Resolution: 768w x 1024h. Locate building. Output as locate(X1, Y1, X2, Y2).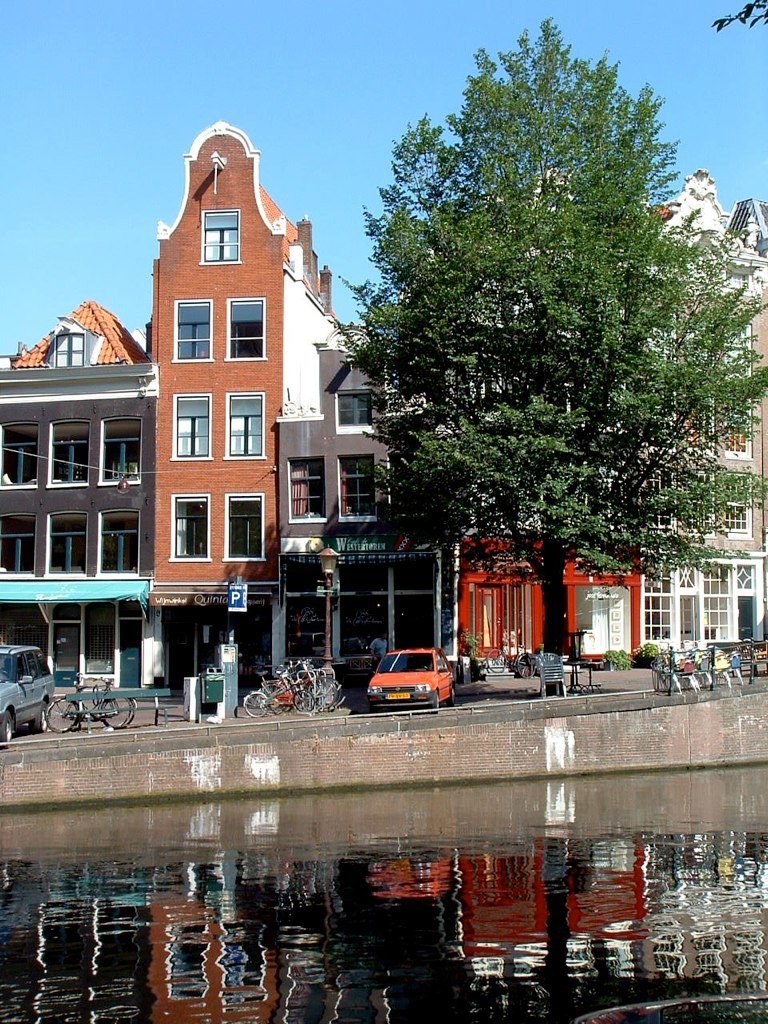
locate(272, 330, 436, 671).
